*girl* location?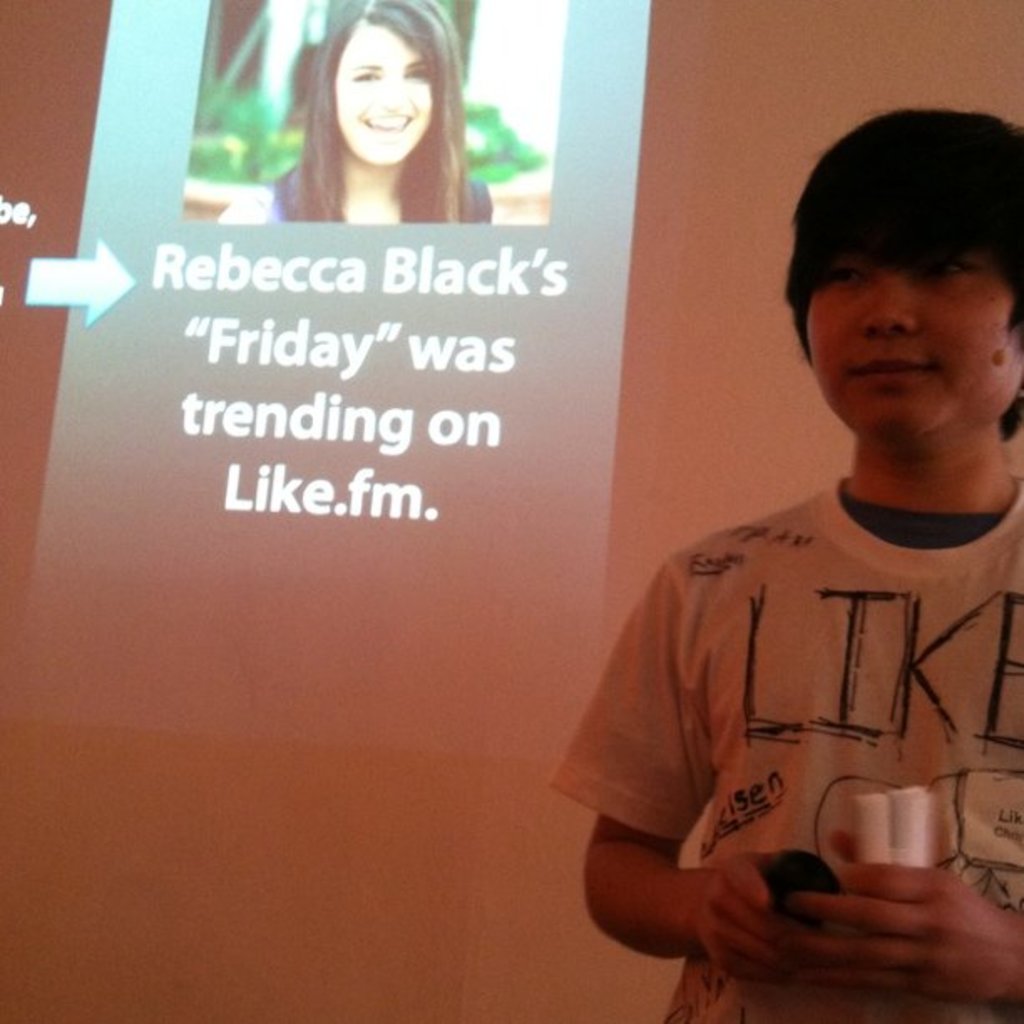
[x1=214, y1=0, x2=494, y2=226]
